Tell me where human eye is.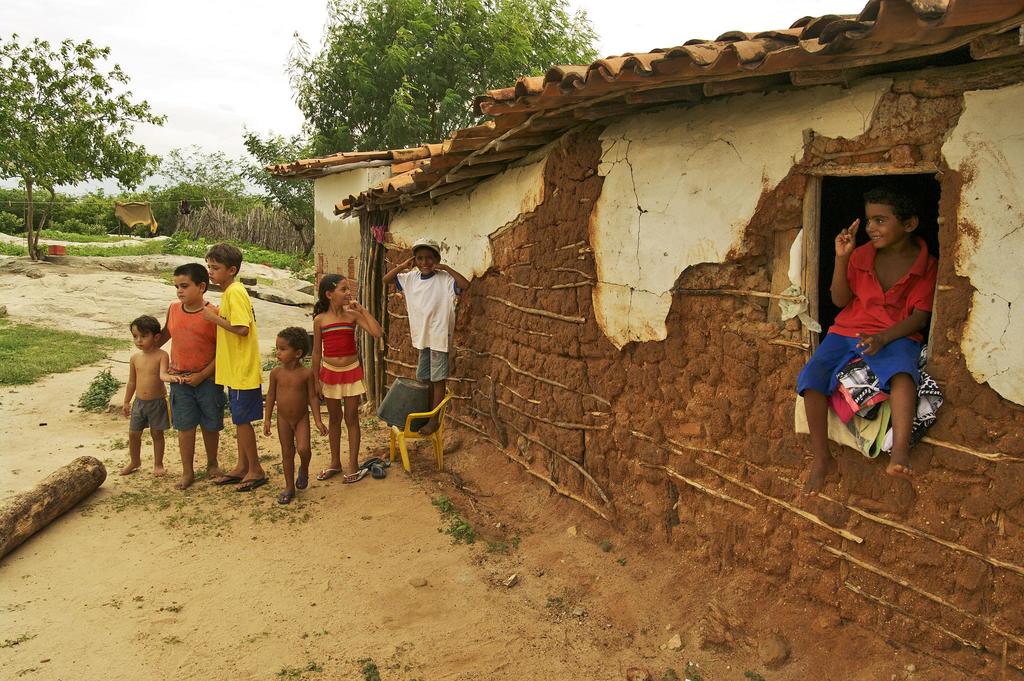
human eye is at (x1=175, y1=286, x2=179, y2=290).
